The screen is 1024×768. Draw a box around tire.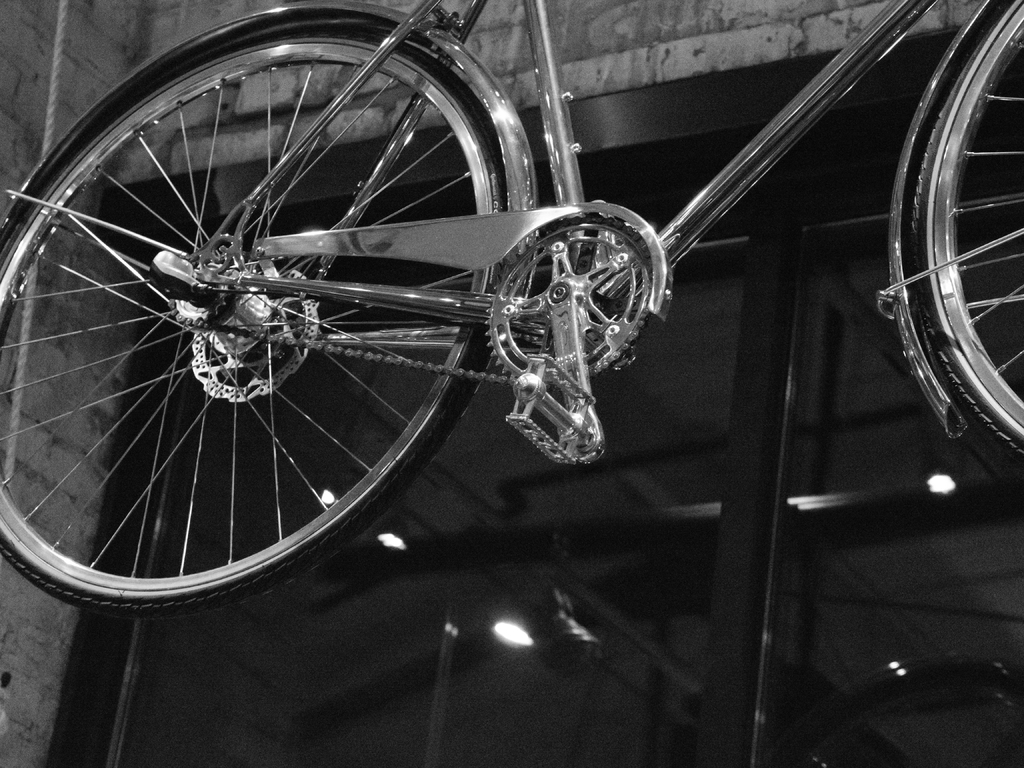
locate(0, 31, 506, 617).
